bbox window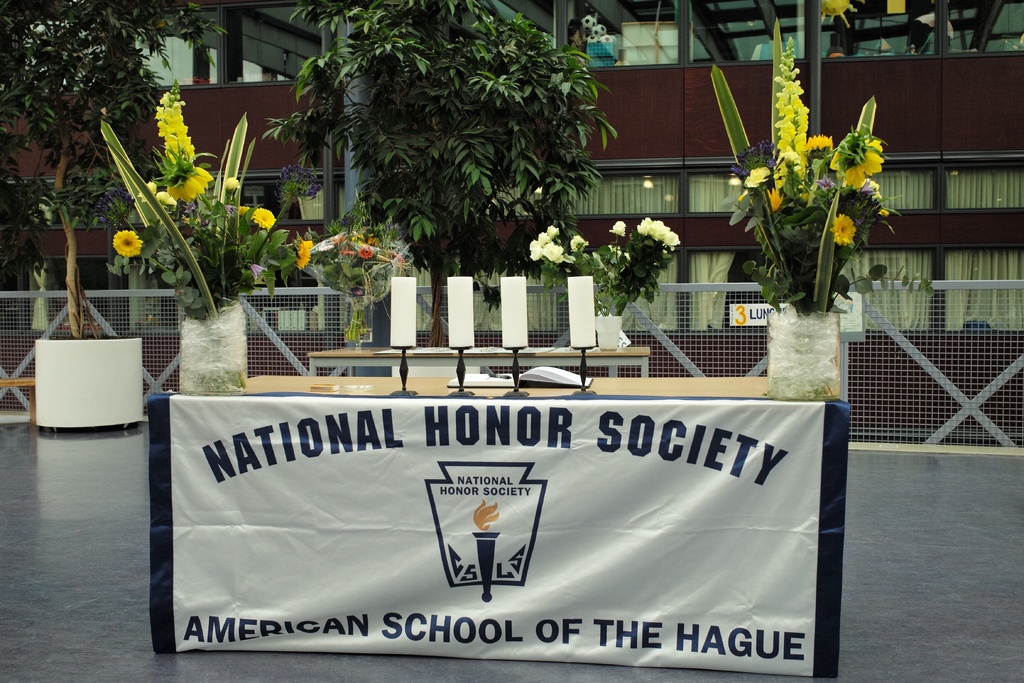
x1=943, y1=0, x2=1023, y2=52
